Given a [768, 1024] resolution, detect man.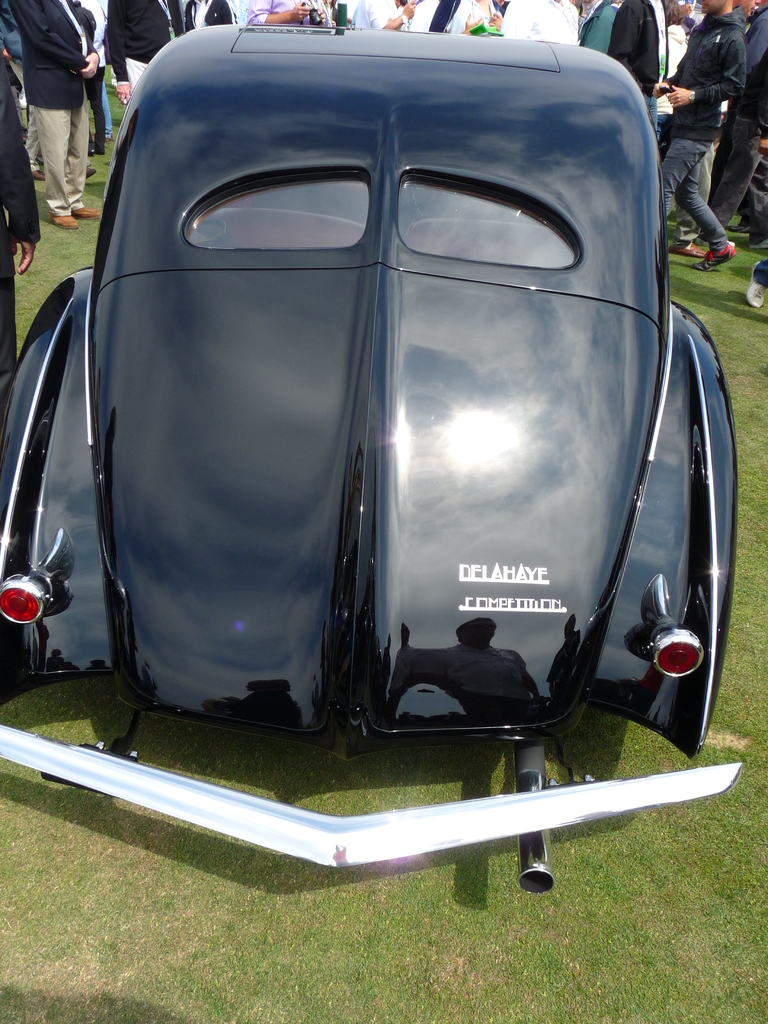
bbox=[105, 0, 184, 106].
